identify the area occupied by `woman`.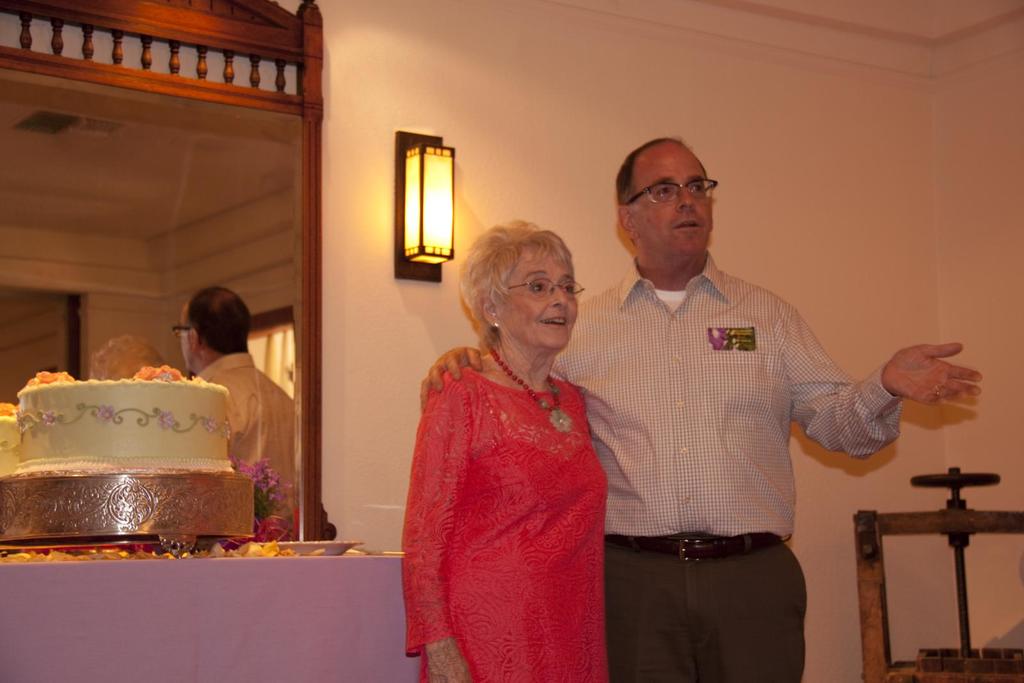
Area: 395 209 641 682.
